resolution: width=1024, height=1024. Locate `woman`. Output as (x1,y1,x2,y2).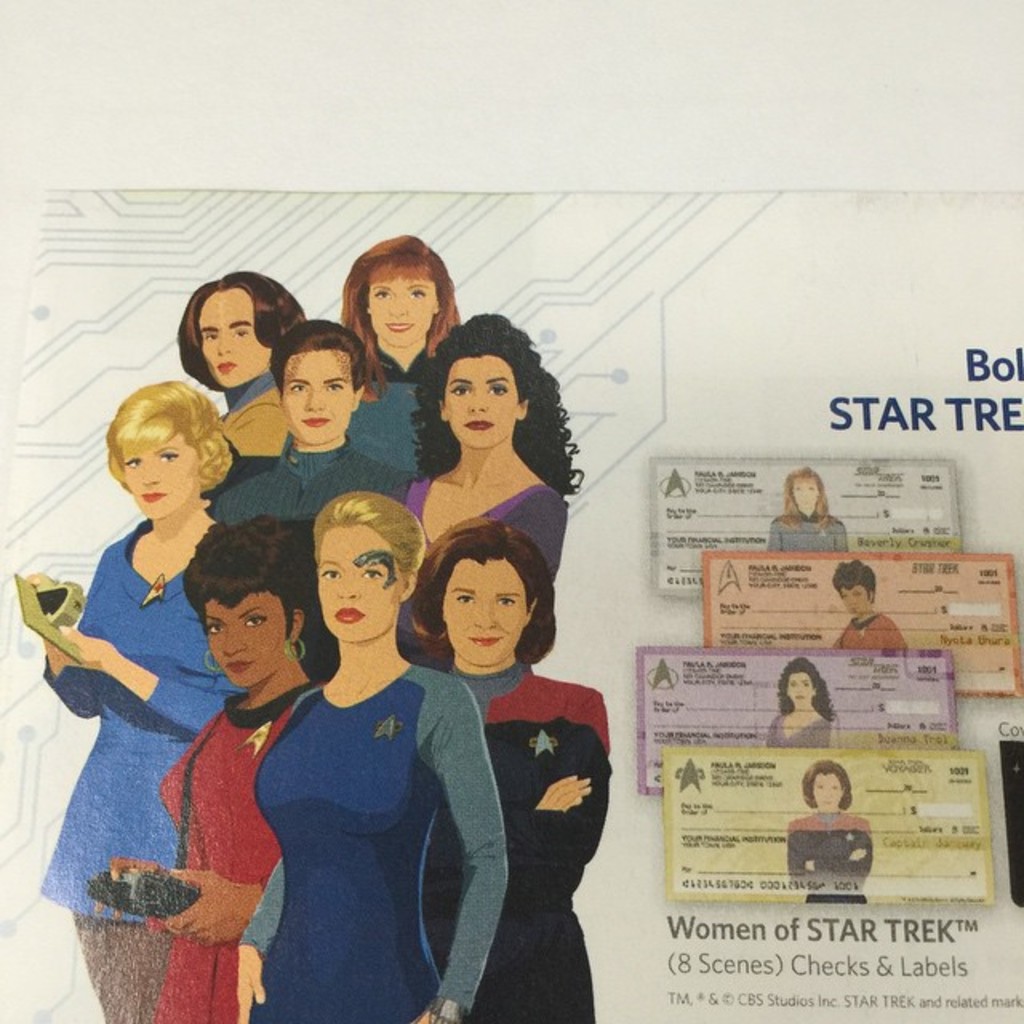
(157,262,304,411).
